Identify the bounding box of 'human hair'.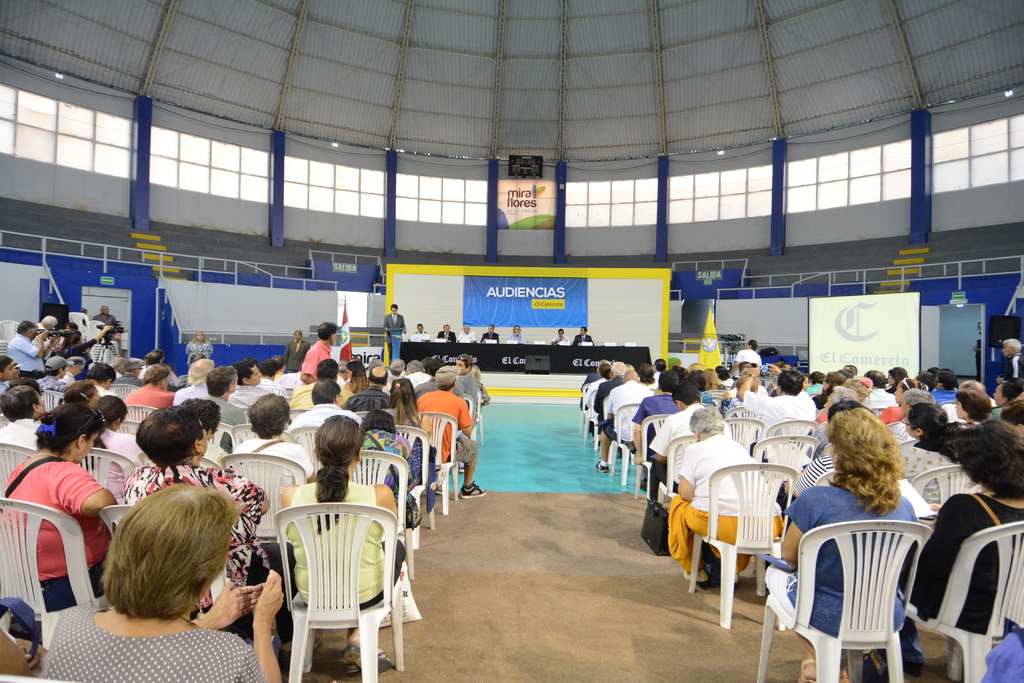
box=[463, 322, 471, 333].
